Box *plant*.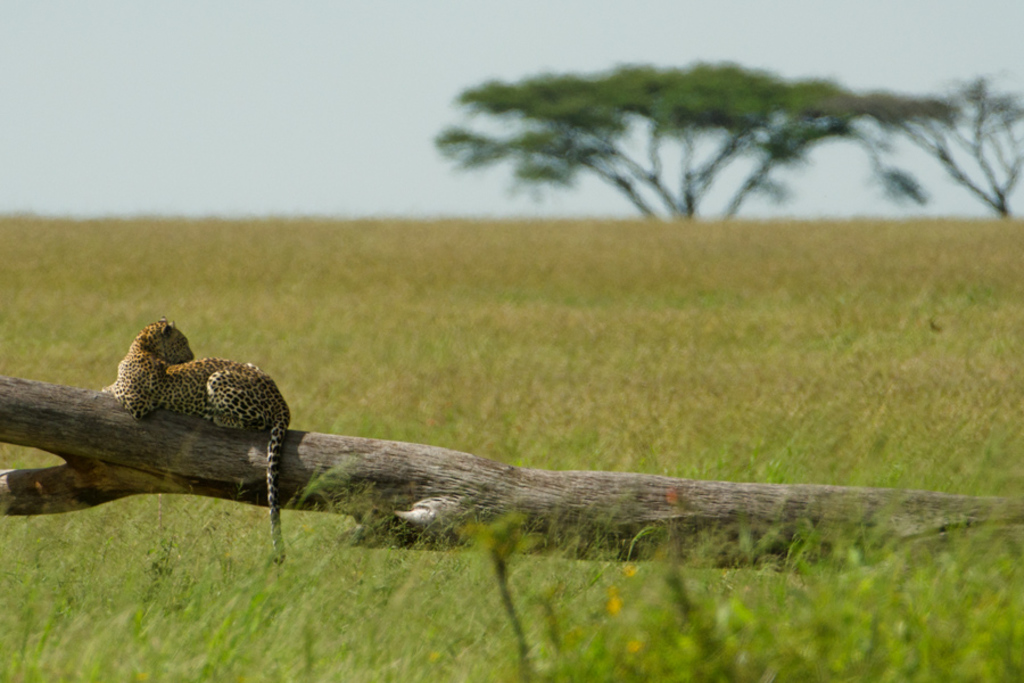
{"x1": 0, "y1": 201, "x2": 1022, "y2": 682}.
